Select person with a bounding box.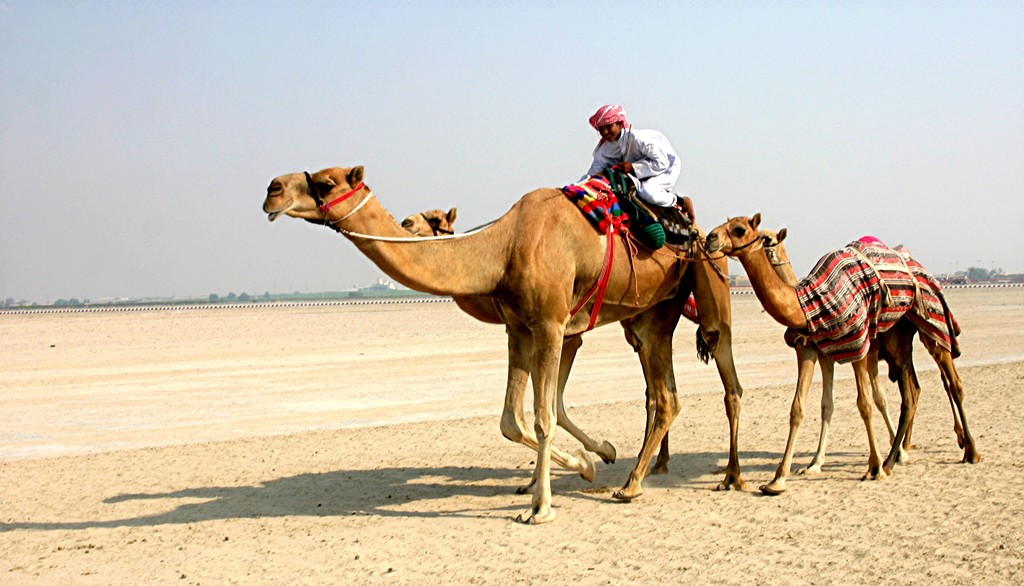
x1=583 y1=97 x2=695 y2=223.
